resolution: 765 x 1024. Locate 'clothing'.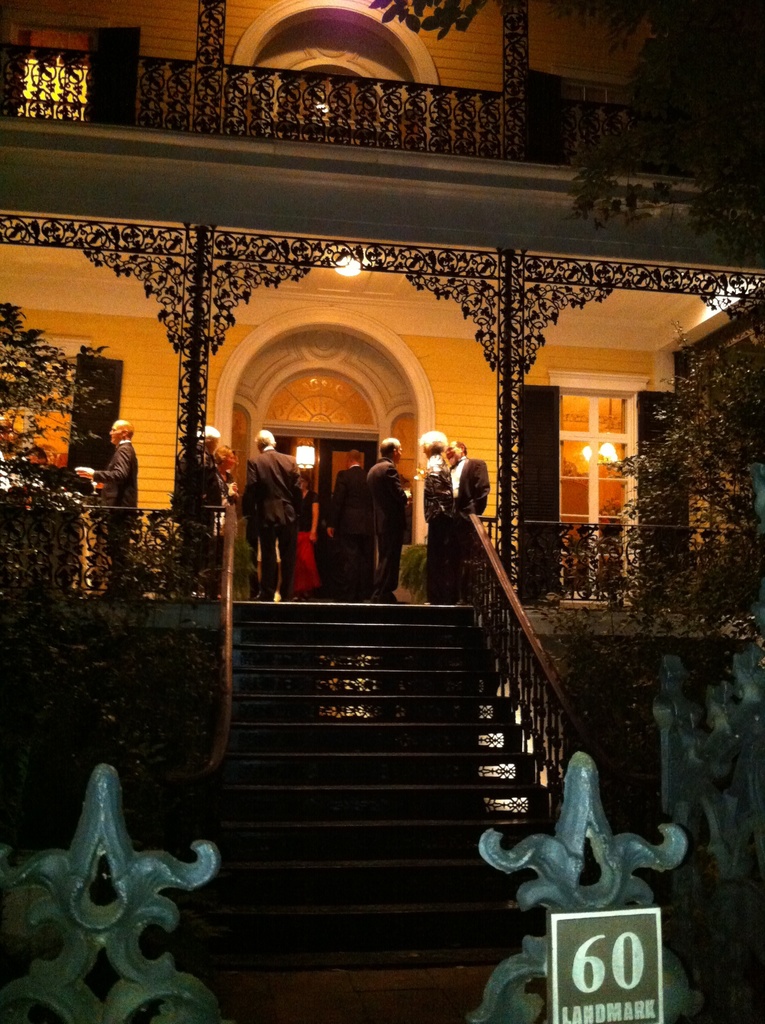
box(93, 435, 142, 592).
